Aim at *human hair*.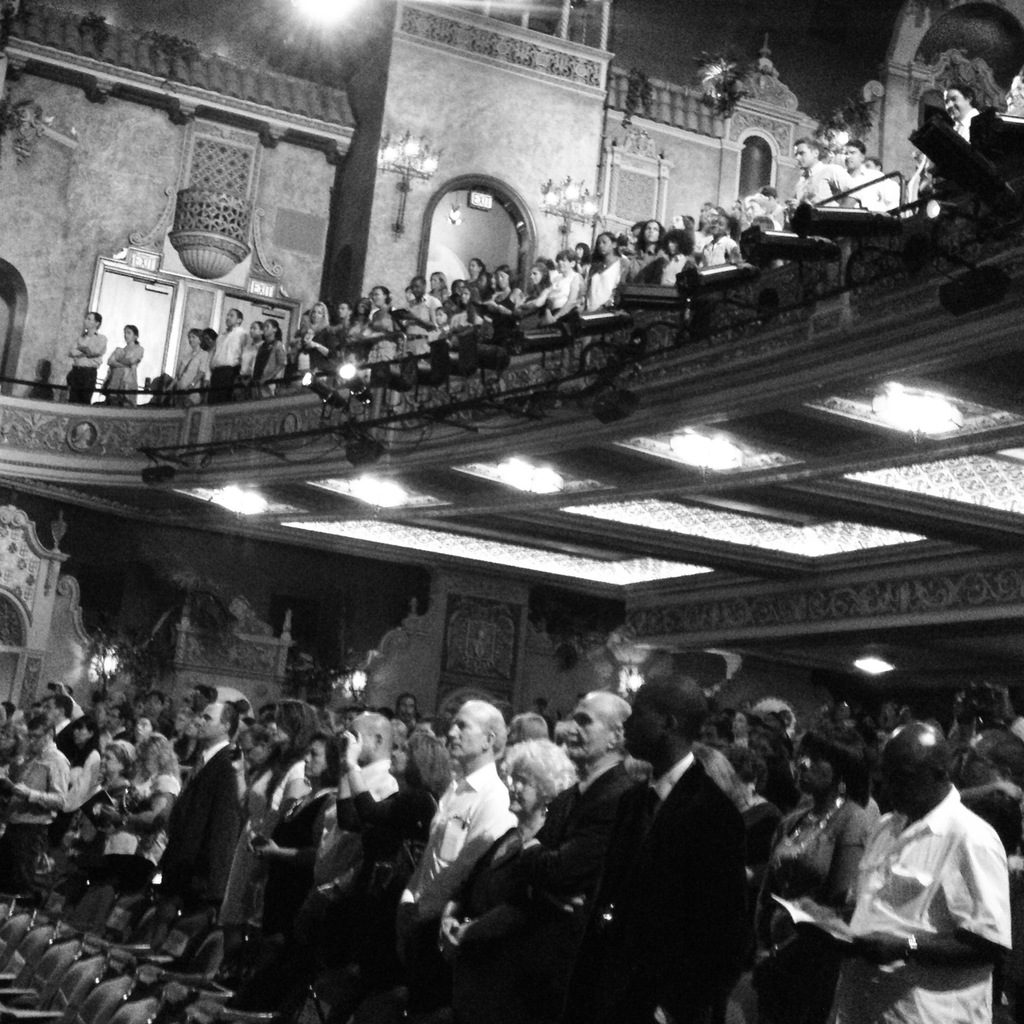
Aimed at rect(396, 691, 417, 711).
